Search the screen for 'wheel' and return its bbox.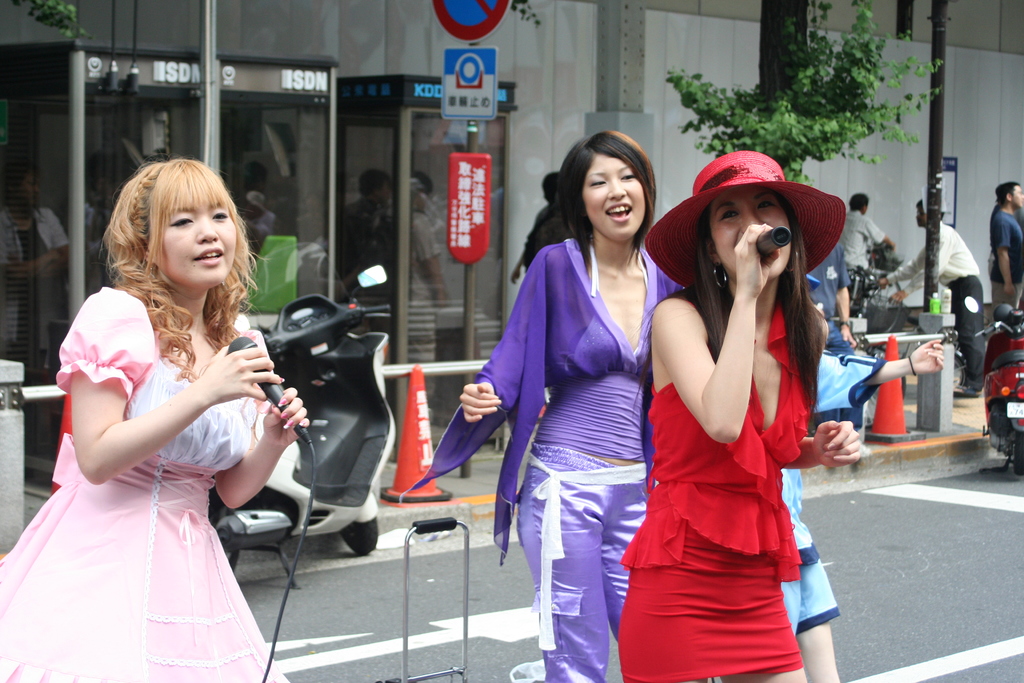
Found: (1016,432,1023,475).
